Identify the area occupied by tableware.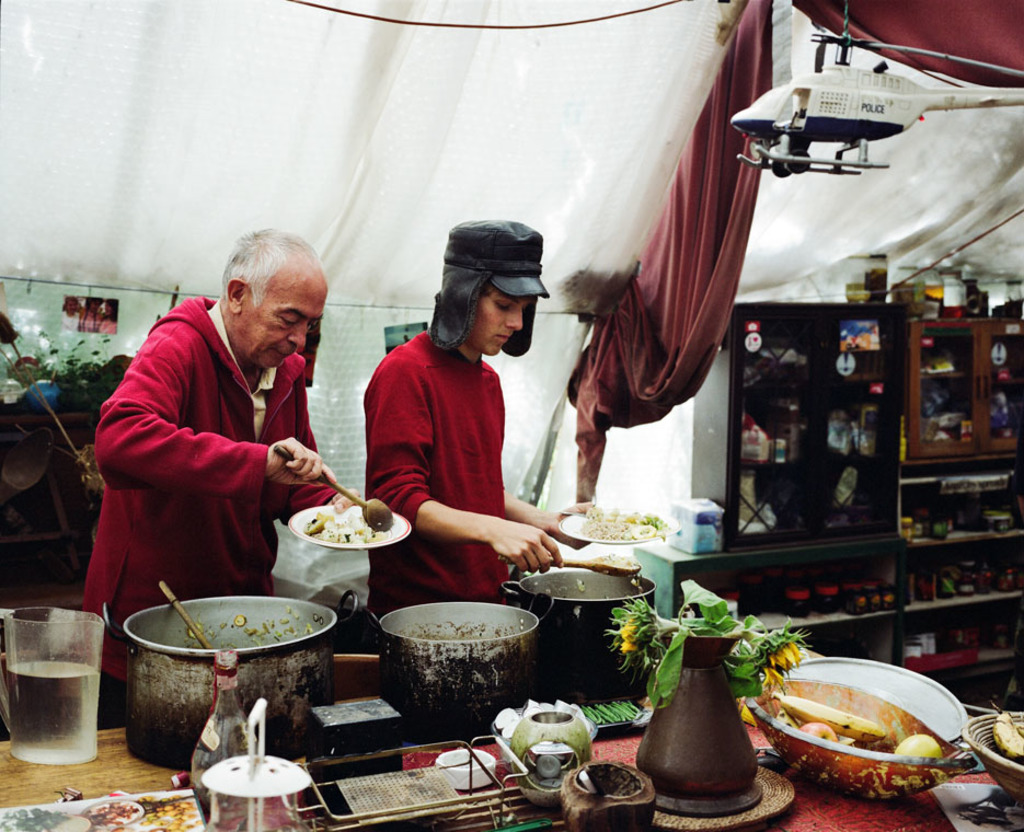
Area: BBox(517, 704, 600, 775).
